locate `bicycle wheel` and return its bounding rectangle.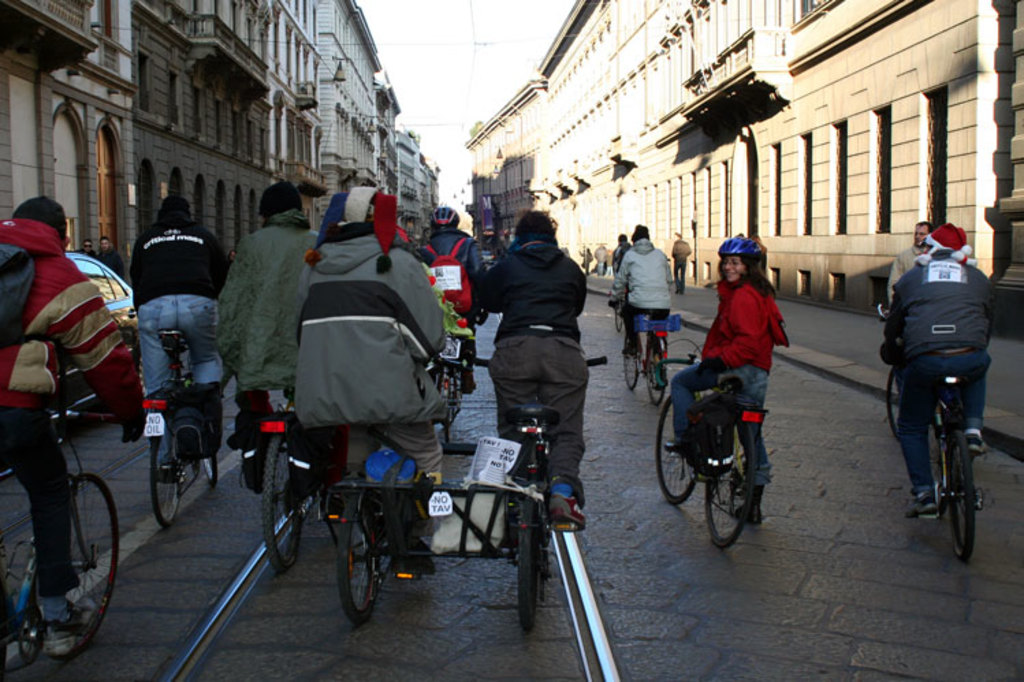
883,365,904,432.
